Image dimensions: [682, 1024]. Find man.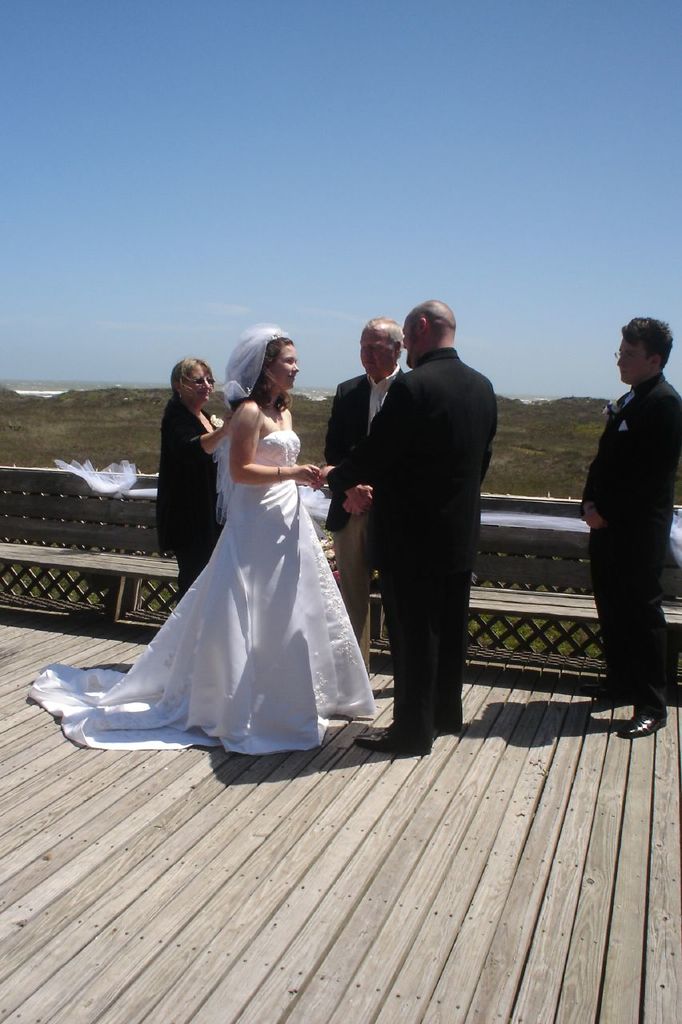
{"left": 576, "top": 309, "right": 681, "bottom": 742}.
